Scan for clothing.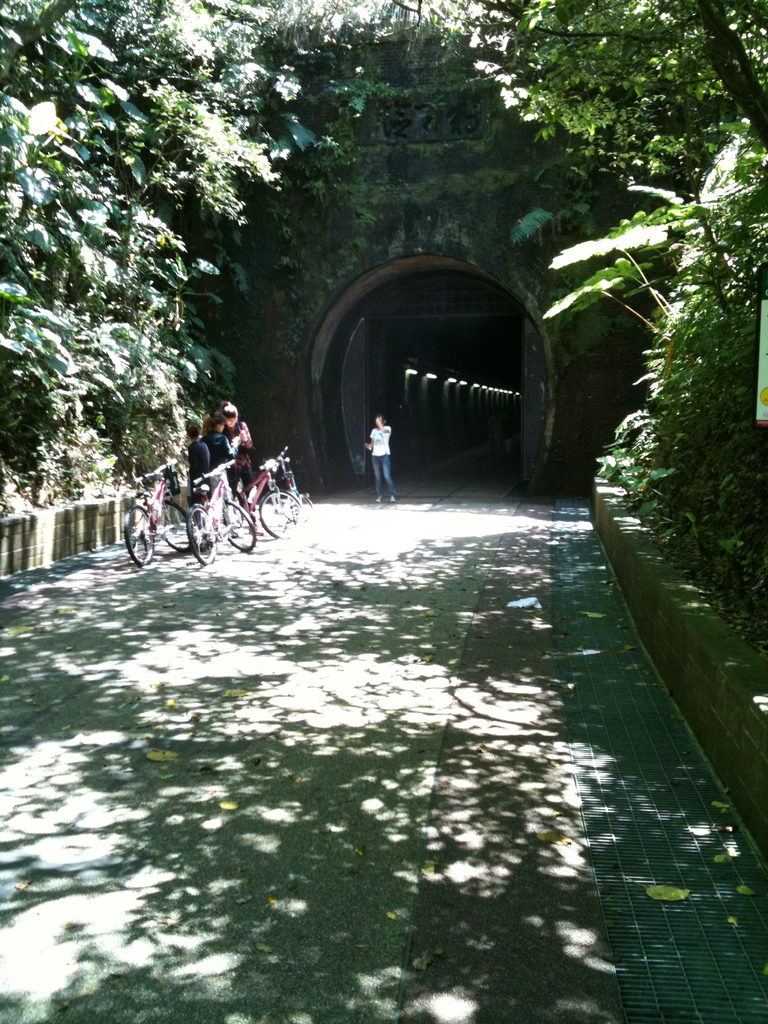
Scan result: bbox(372, 427, 396, 495).
